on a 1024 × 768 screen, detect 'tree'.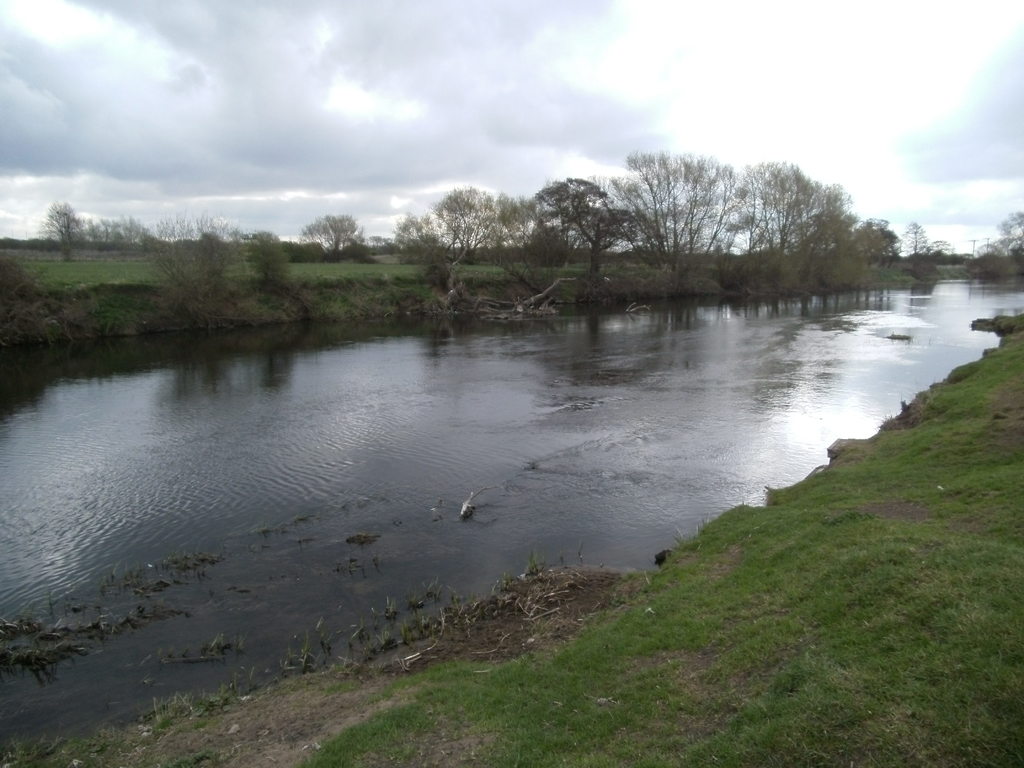
bbox=[399, 211, 440, 258].
